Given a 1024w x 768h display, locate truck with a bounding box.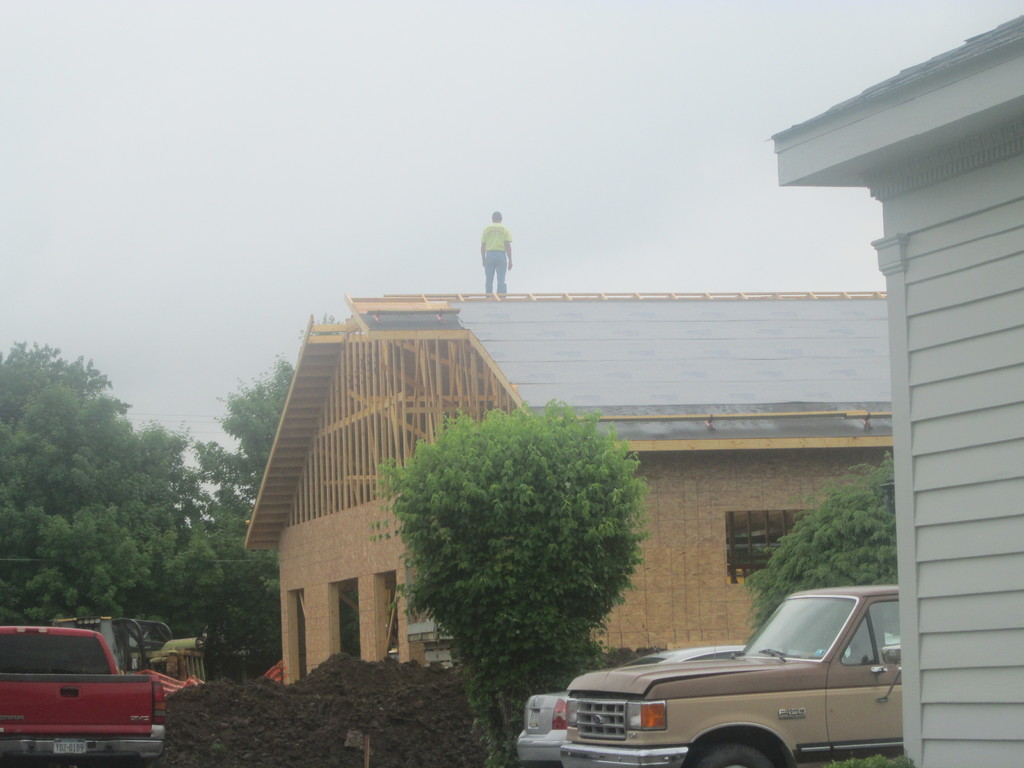
Located: [x1=559, y1=582, x2=908, y2=767].
